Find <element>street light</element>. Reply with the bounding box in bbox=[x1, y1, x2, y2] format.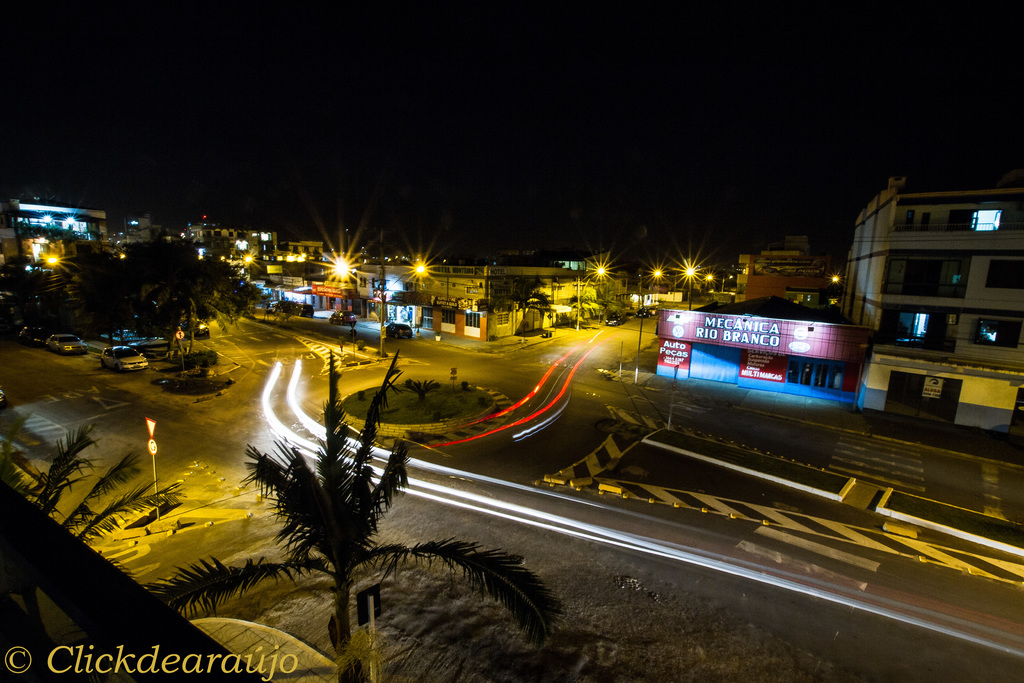
bbox=[329, 243, 438, 357].
